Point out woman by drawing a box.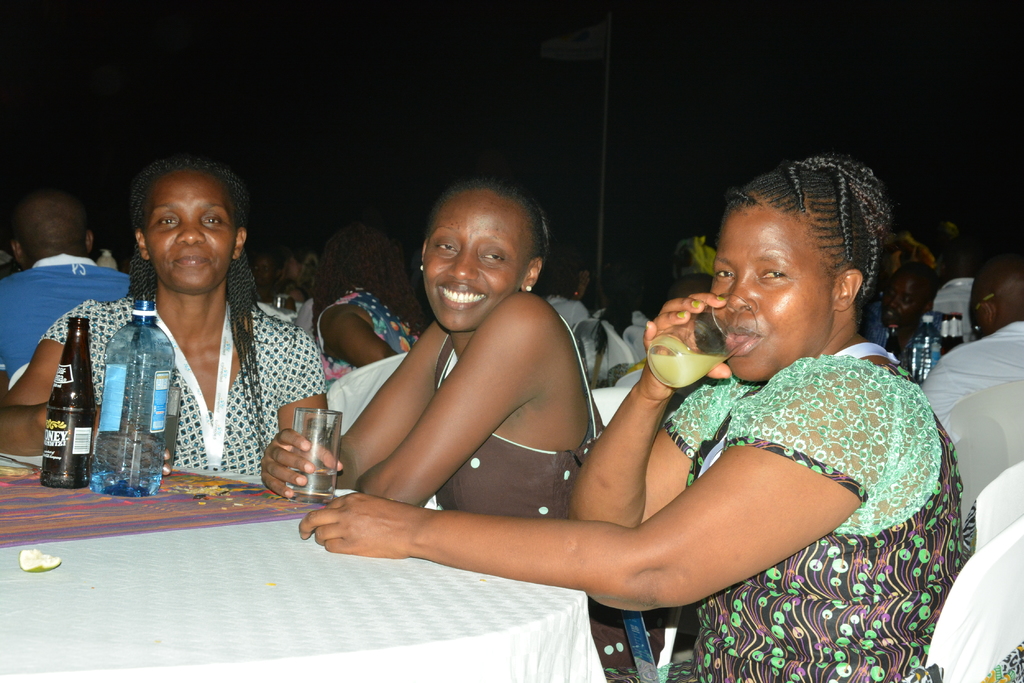
304, 223, 430, 382.
